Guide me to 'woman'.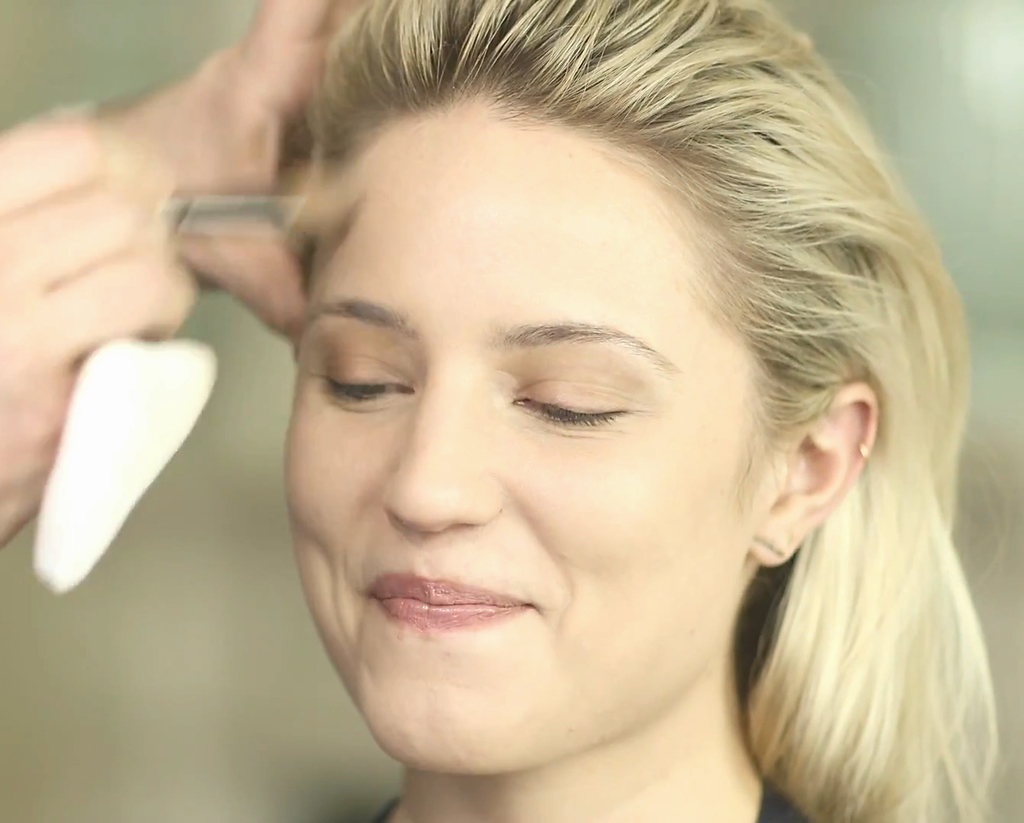
Guidance: (122, 29, 998, 814).
